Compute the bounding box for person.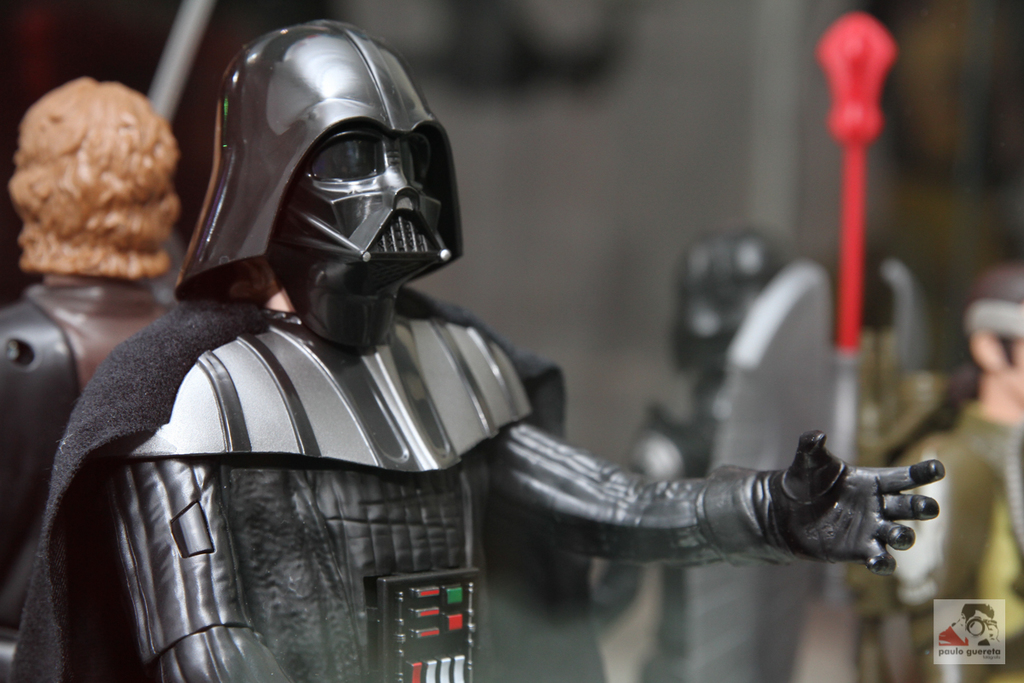
(870, 253, 1023, 682).
